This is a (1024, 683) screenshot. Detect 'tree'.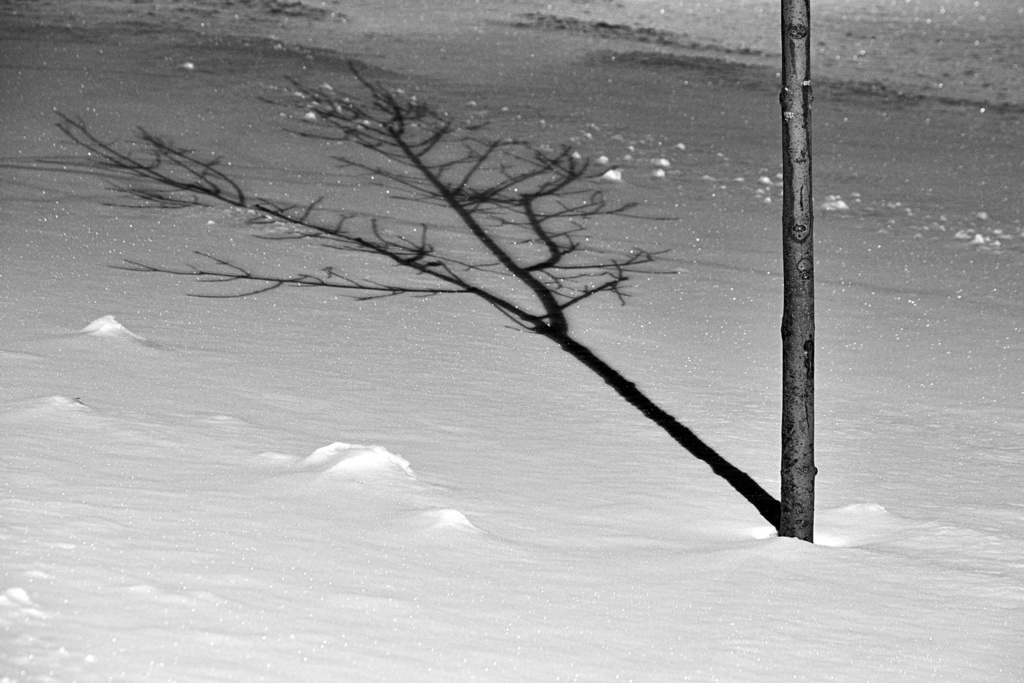
(0,64,787,528).
